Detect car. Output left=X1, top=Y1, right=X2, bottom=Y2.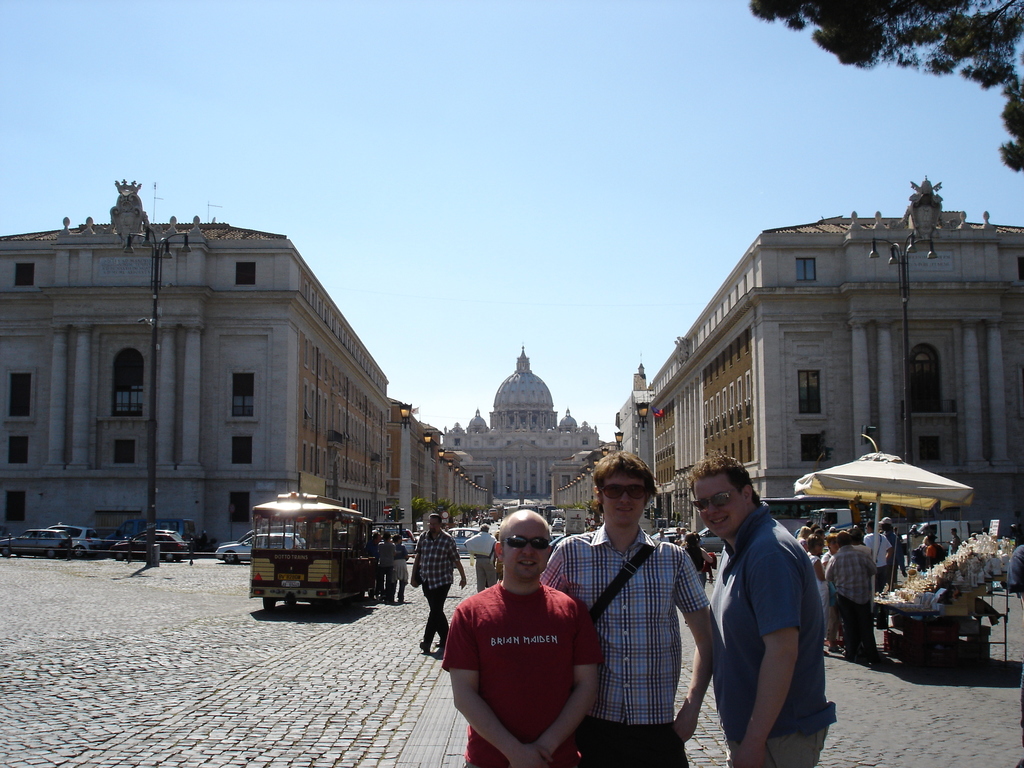
left=212, top=532, right=302, bottom=566.
